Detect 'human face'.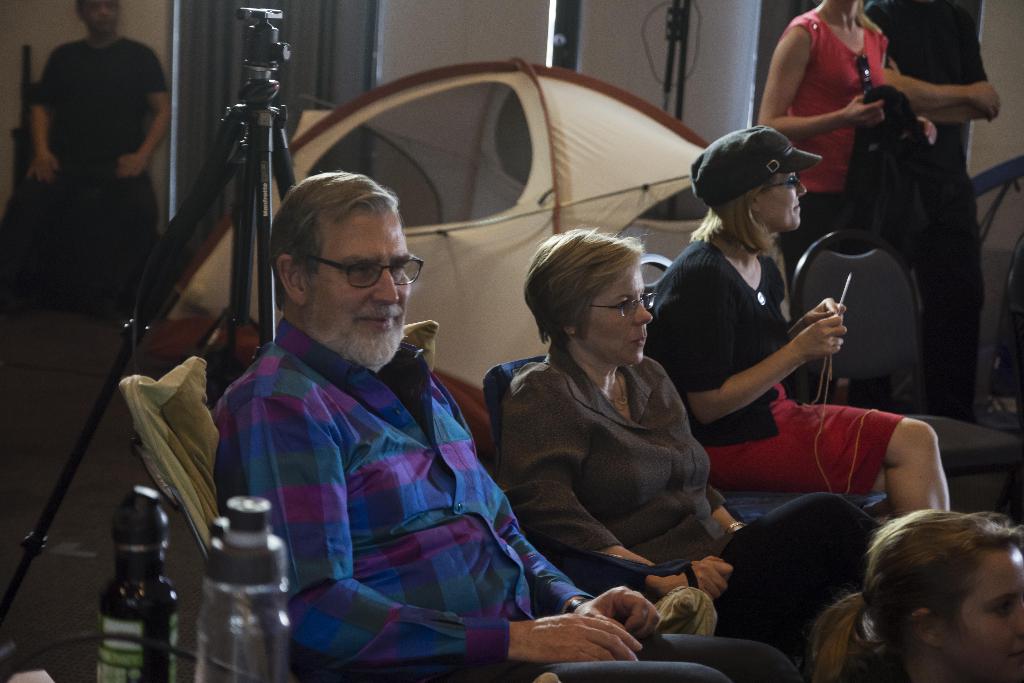
Detected at bbox=[756, 173, 808, 232].
